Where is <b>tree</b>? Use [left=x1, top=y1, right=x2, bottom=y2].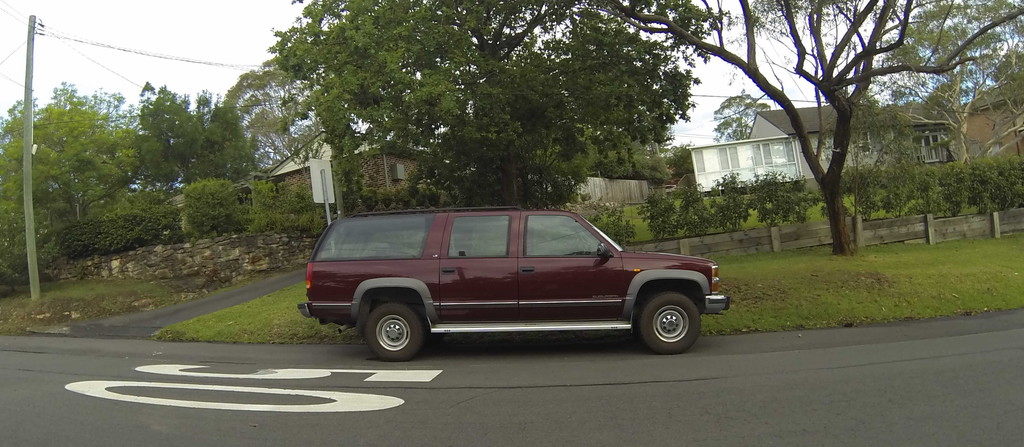
[left=262, top=0, right=719, bottom=207].
